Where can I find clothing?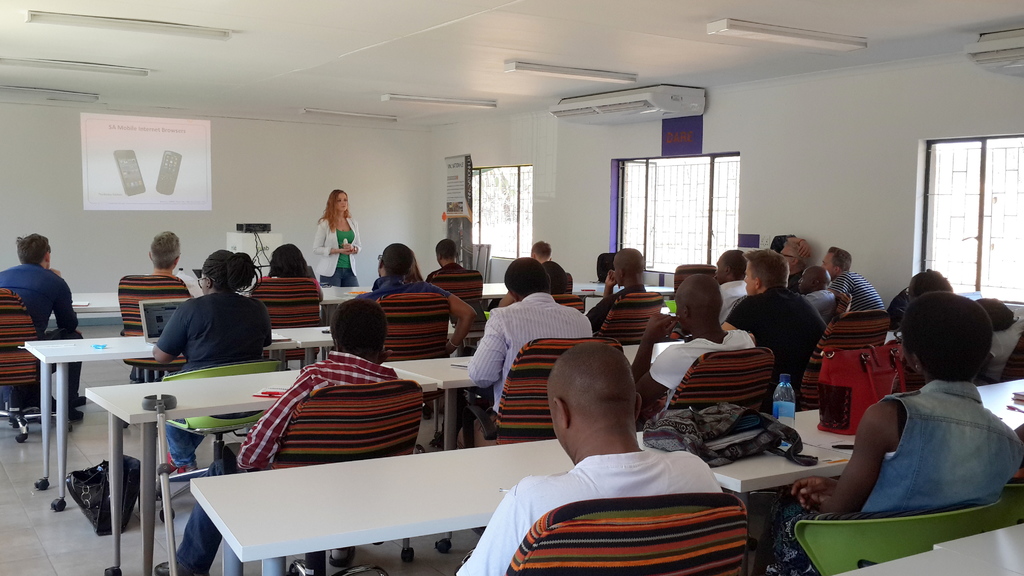
You can find it at <box>178,352,404,575</box>.
